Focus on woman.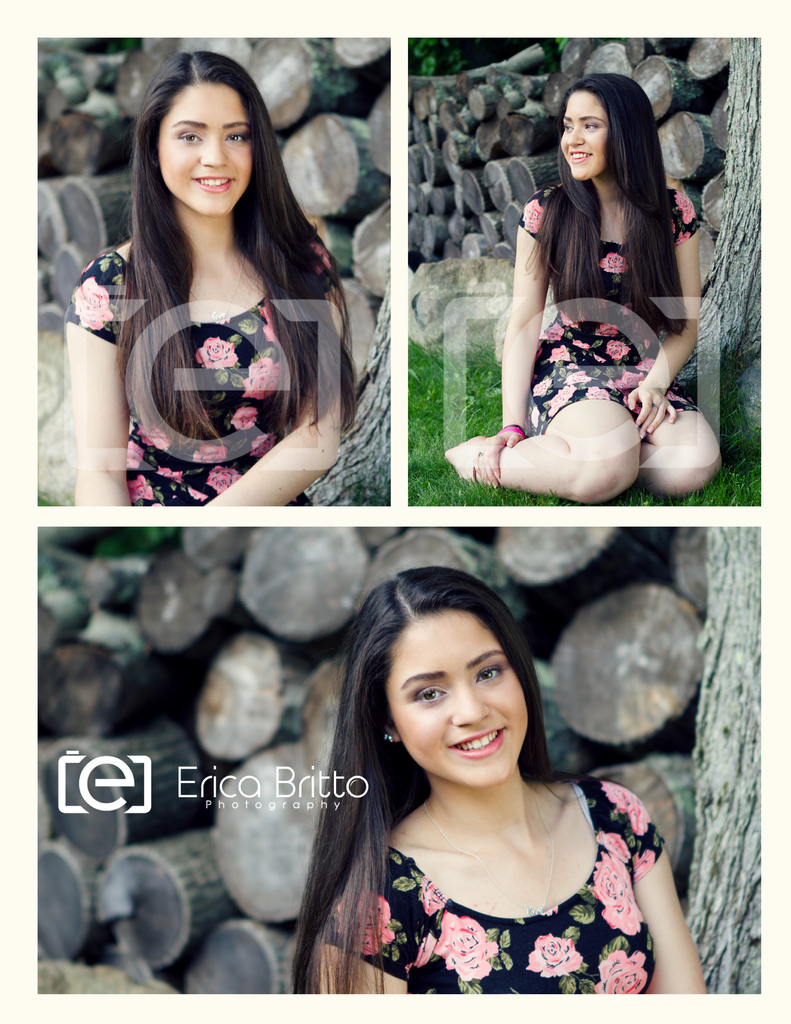
Focused at {"left": 292, "top": 565, "right": 706, "bottom": 994}.
